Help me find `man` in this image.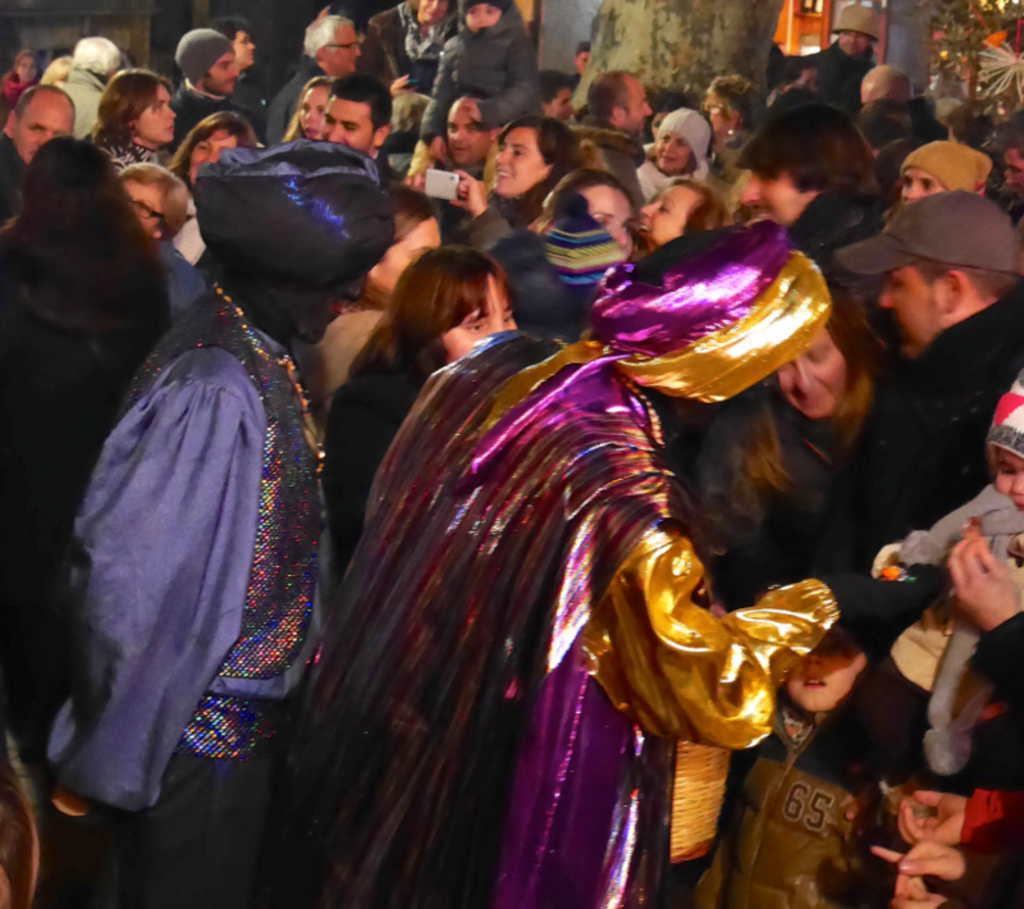
Found it: left=445, top=95, right=499, bottom=165.
